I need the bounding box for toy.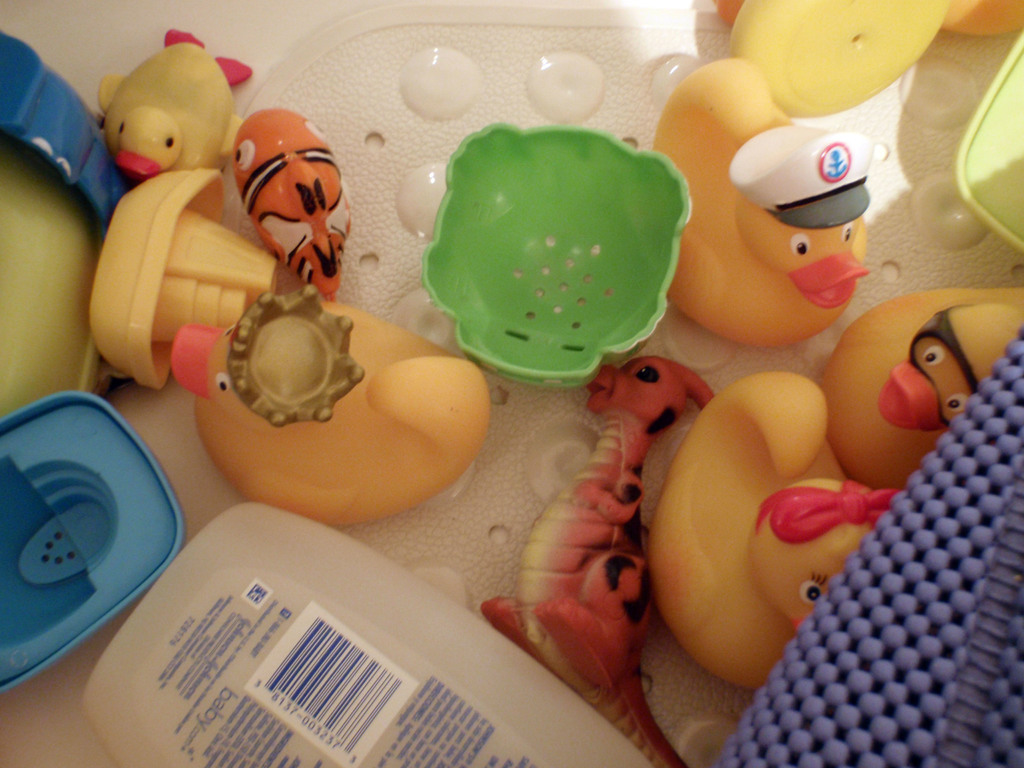
Here it is: 94,35,237,185.
